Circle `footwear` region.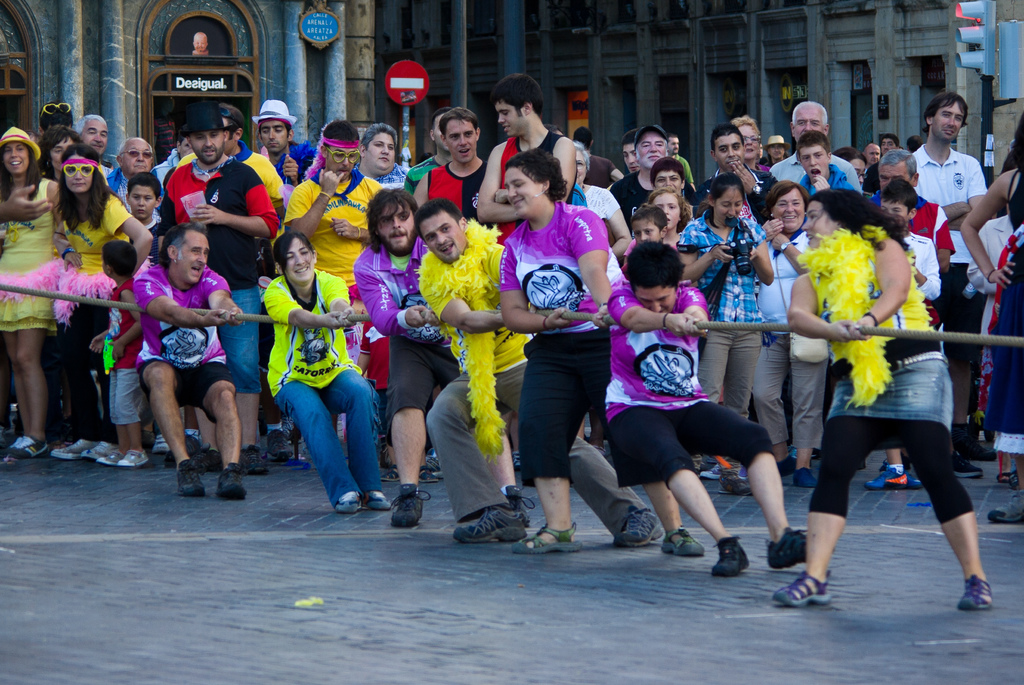
Region: <region>335, 491, 363, 513</region>.
